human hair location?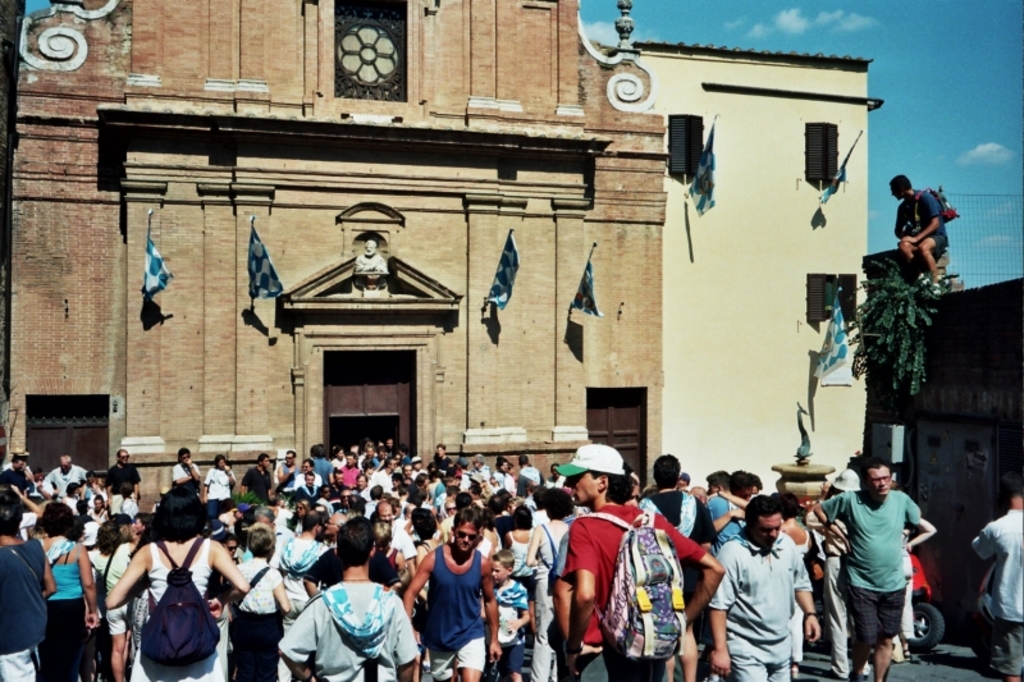
BBox(154, 480, 207, 543)
